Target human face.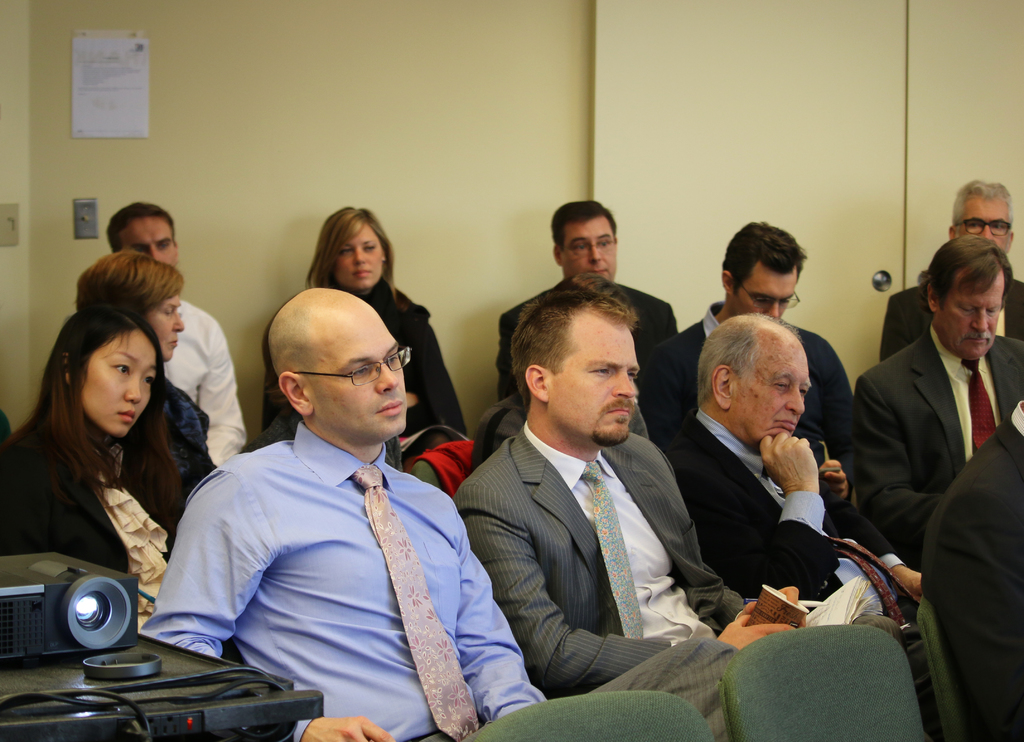
Target region: (left=936, top=270, right=1007, bottom=363).
